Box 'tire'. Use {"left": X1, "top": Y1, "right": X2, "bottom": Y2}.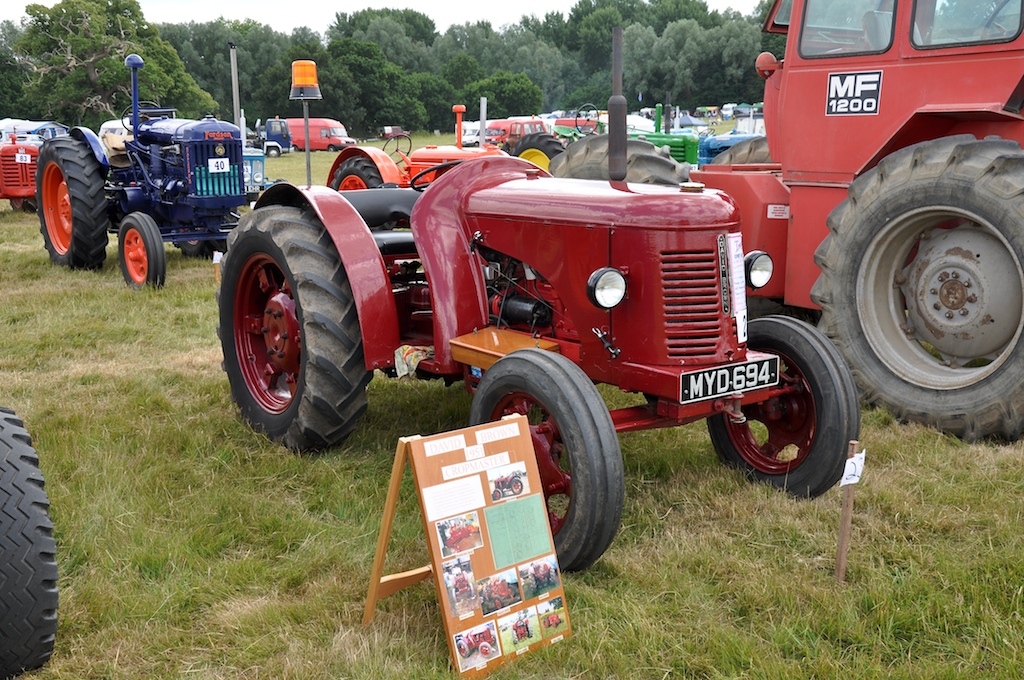
{"left": 219, "top": 199, "right": 374, "bottom": 452}.
